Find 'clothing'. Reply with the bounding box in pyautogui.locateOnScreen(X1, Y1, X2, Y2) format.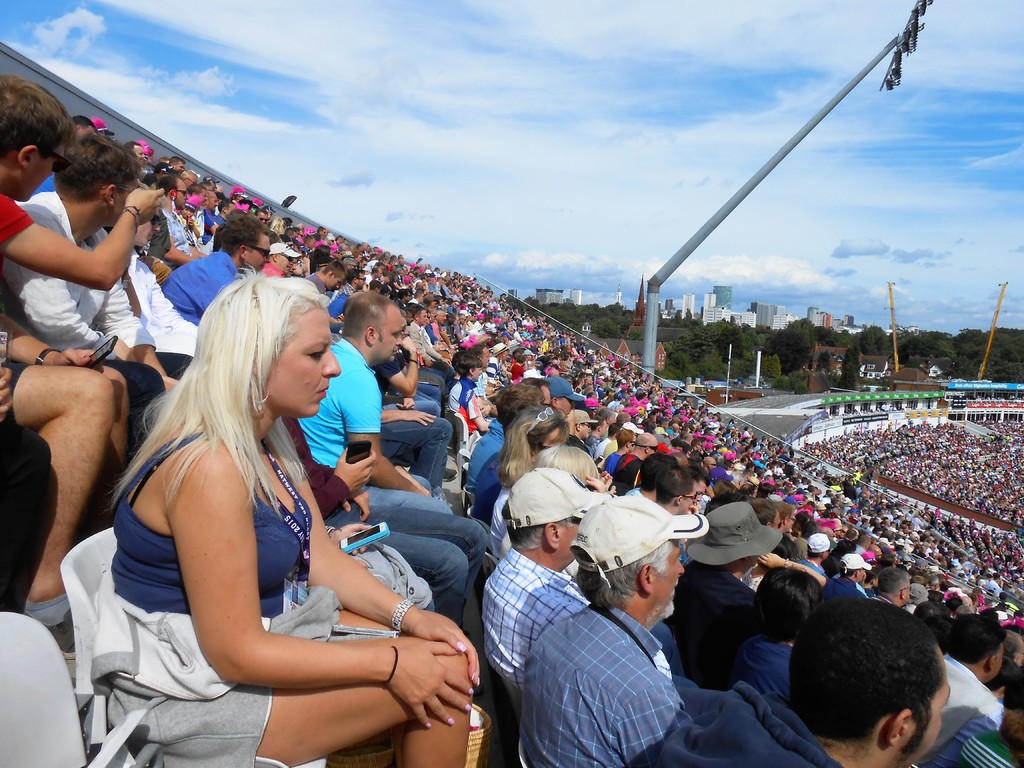
pyautogui.locateOnScreen(916, 657, 1007, 767).
